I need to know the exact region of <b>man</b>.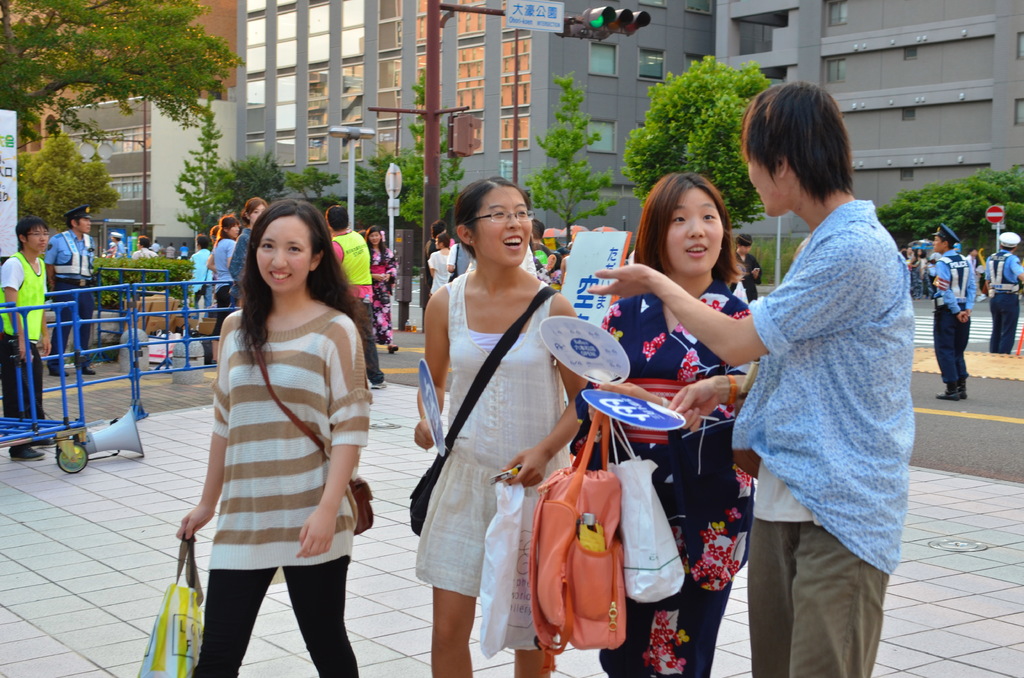
Region: (x1=425, y1=220, x2=447, y2=253).
